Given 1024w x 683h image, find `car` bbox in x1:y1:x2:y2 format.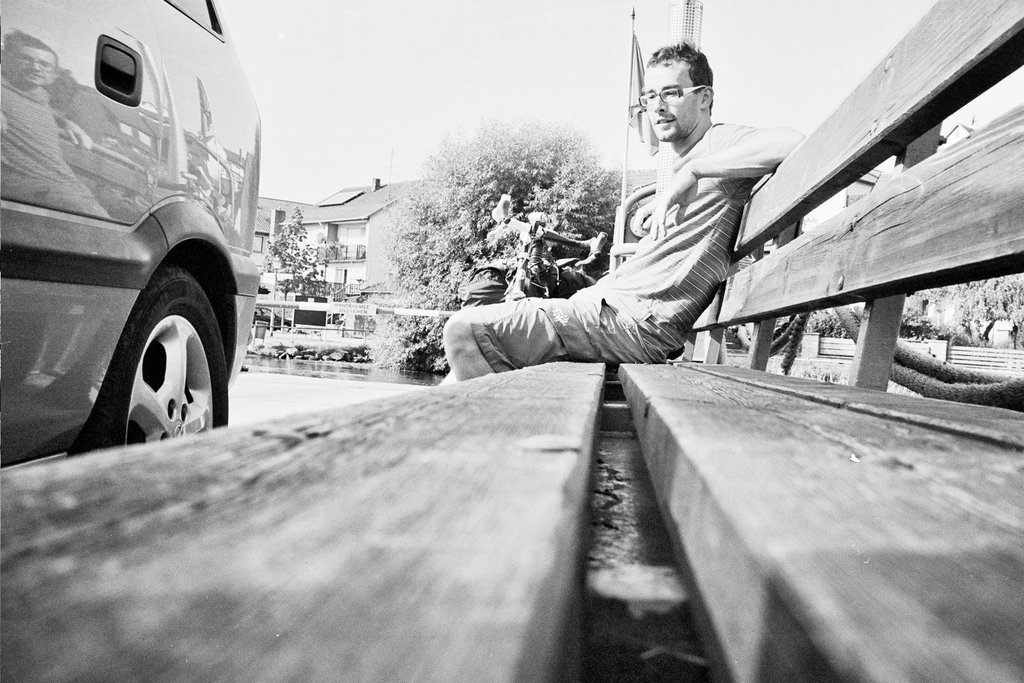
2:0:266:480.
